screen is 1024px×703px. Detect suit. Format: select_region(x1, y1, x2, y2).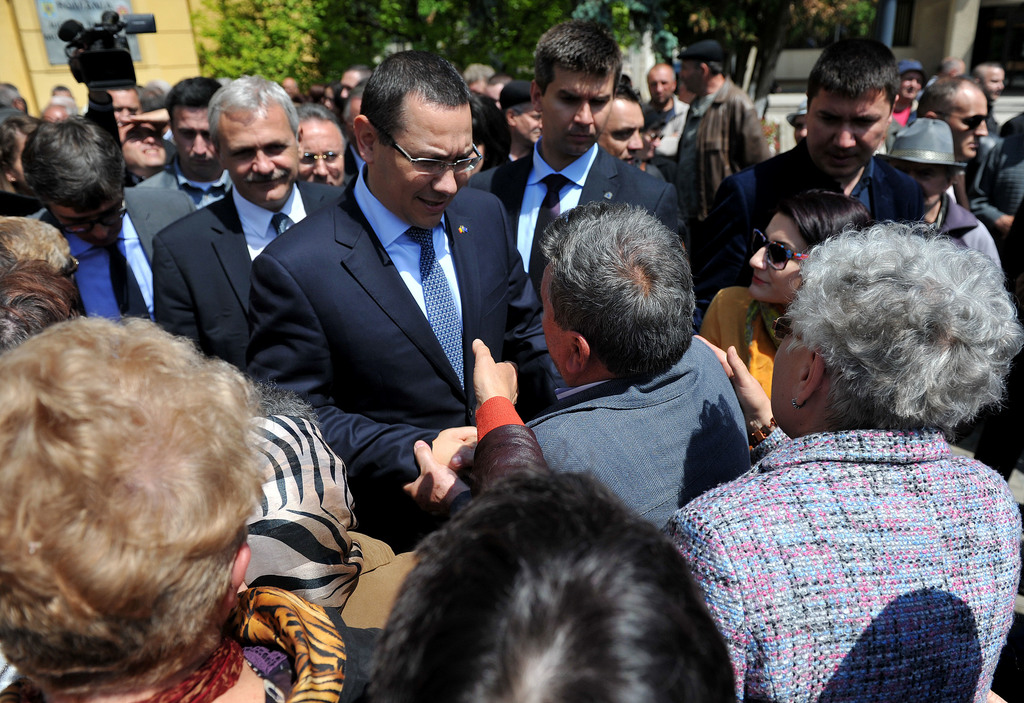
select_region(464, 137, 685, 304).
